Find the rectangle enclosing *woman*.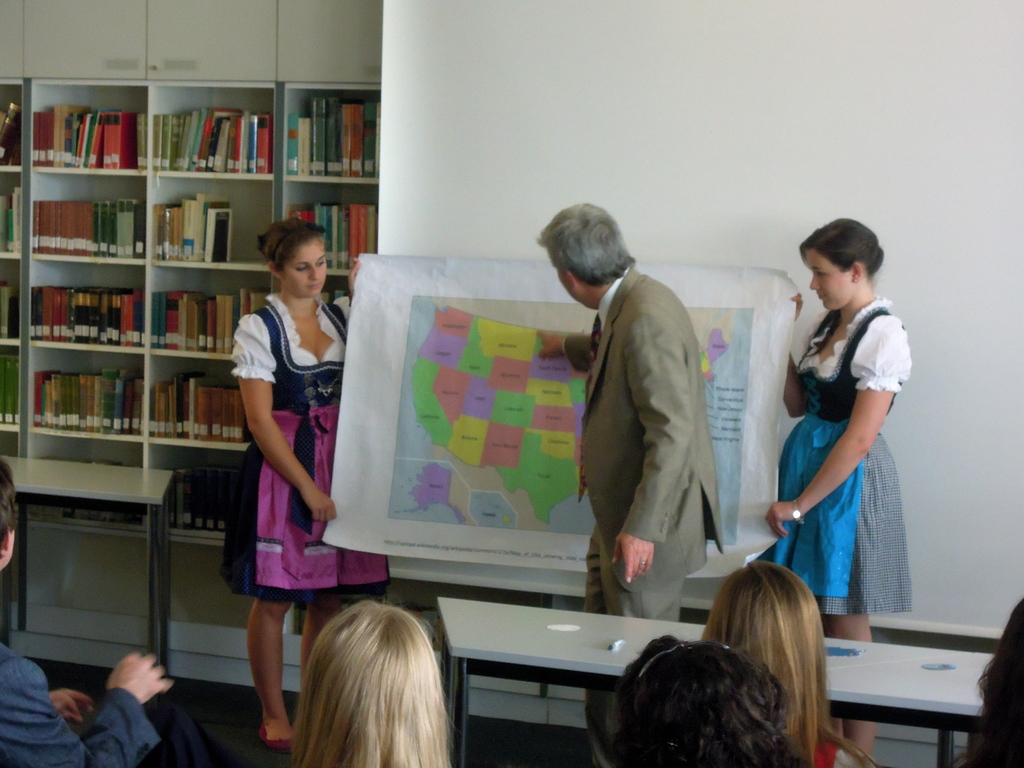
(221,195,353,705).
